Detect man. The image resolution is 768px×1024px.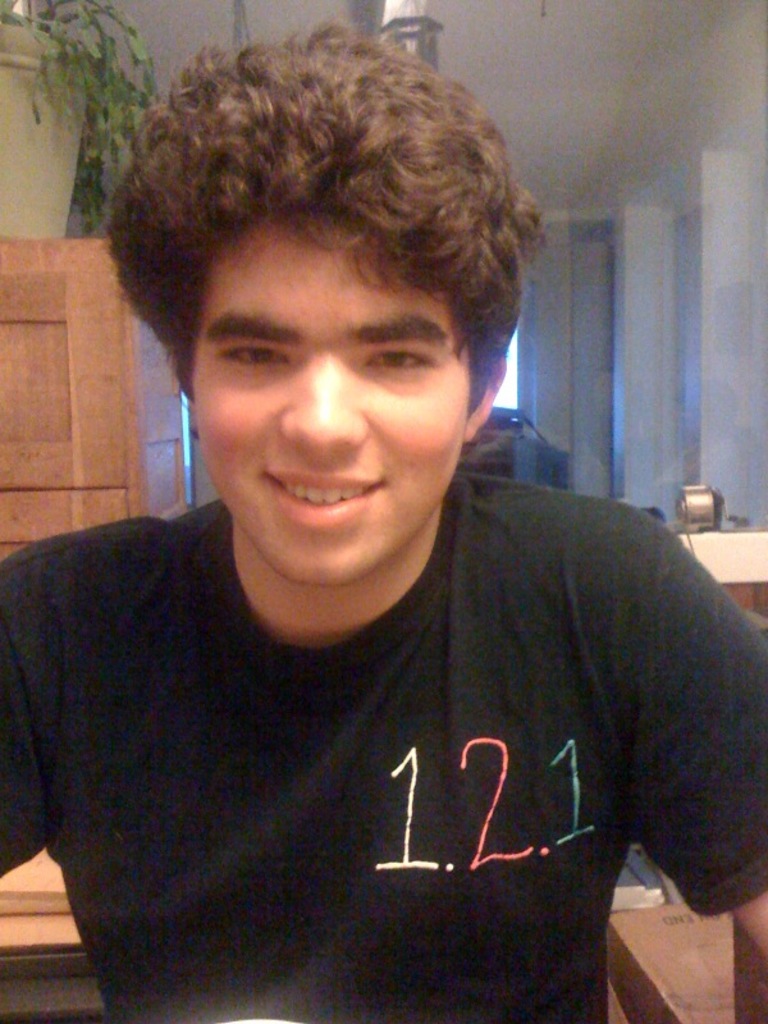
(left=0, top=50, right=753, bottom=1000).
